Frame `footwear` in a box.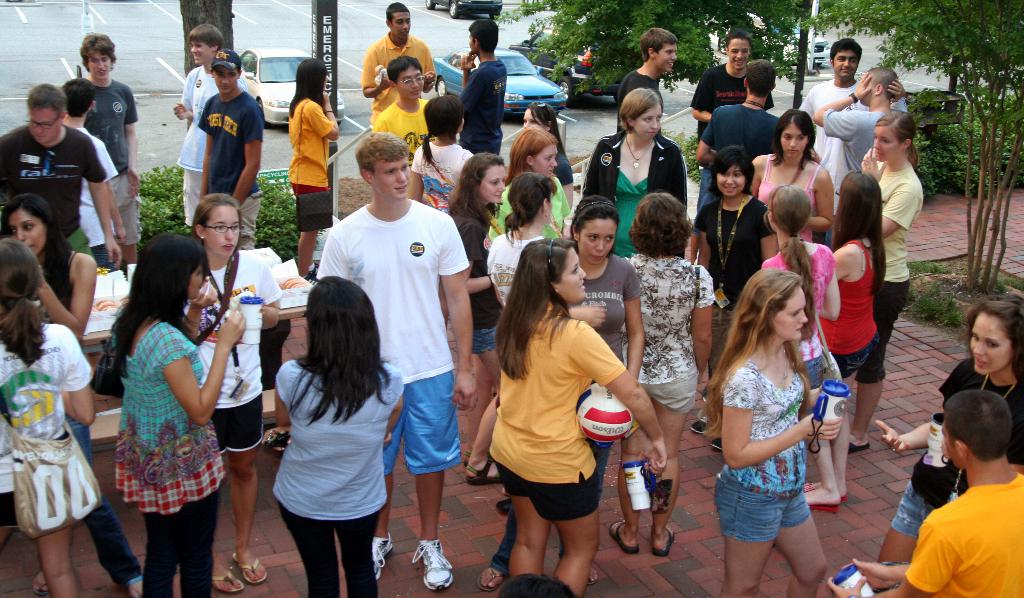
{"left": 692, "top": 408, "right": 711, "bottom": 435}.
